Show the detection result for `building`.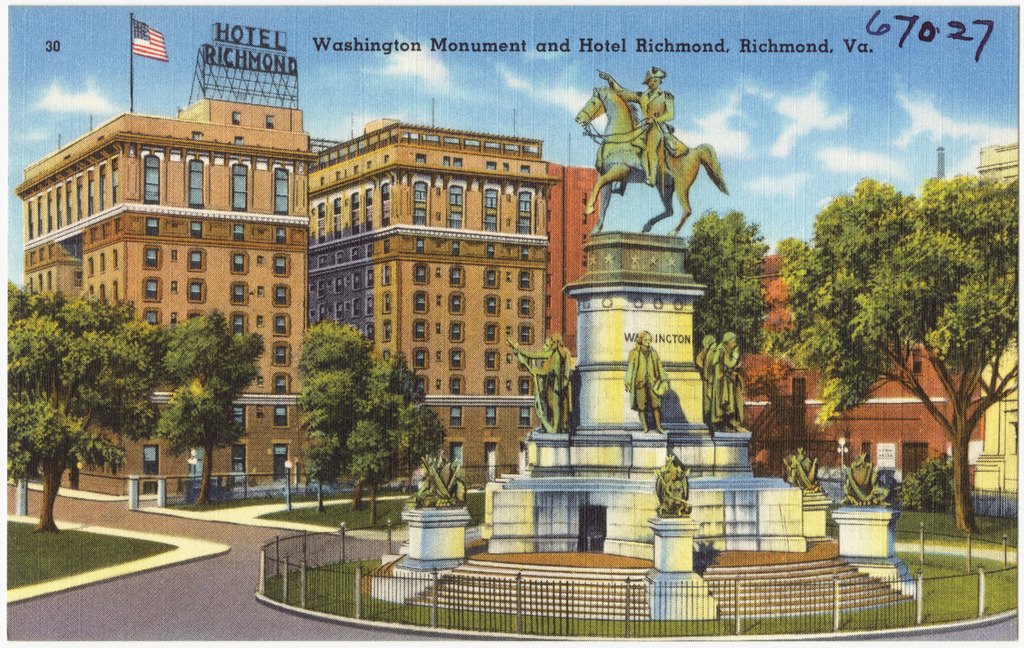
[x1=307, y1=122, x2=553, y2=482].
